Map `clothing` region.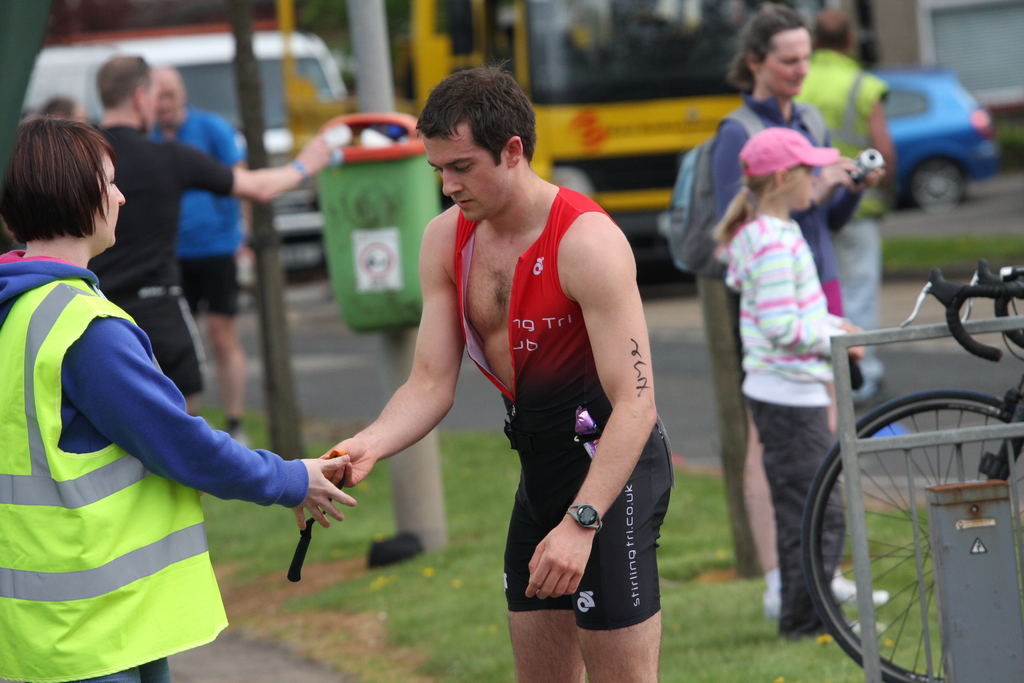
Mapped to [x1=724, y1=215, x2=863, y2=629].
